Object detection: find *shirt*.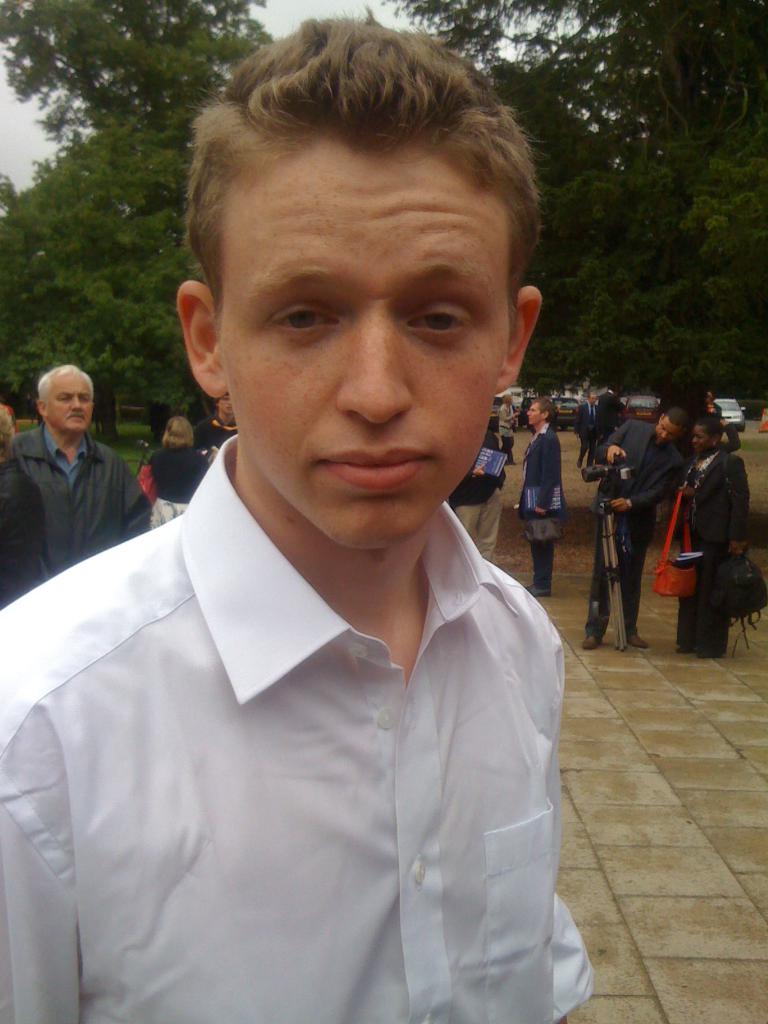
l=42, t=428, r=91, b=494.
